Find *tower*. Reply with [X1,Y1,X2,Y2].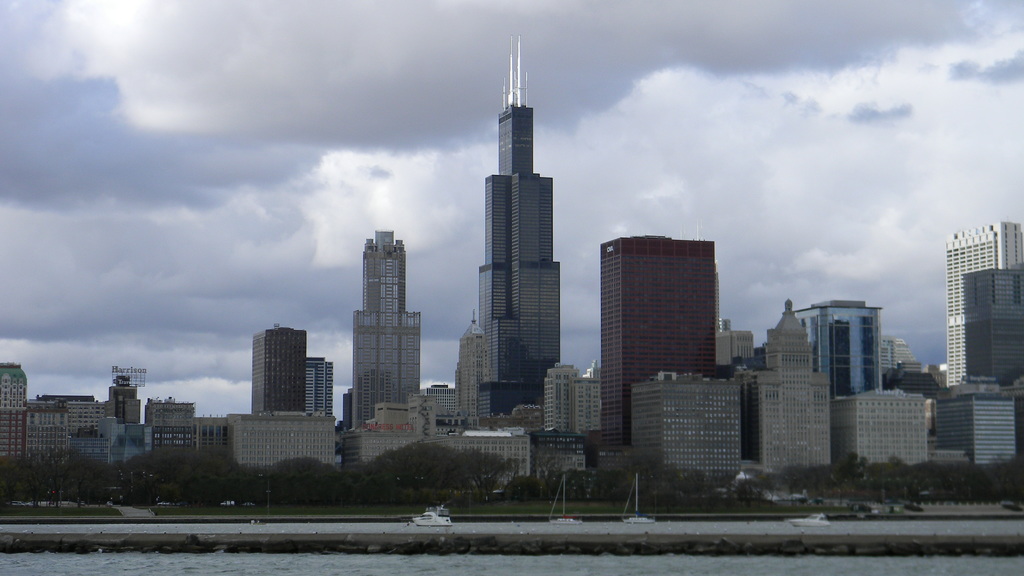
[943,221,1023,393].
